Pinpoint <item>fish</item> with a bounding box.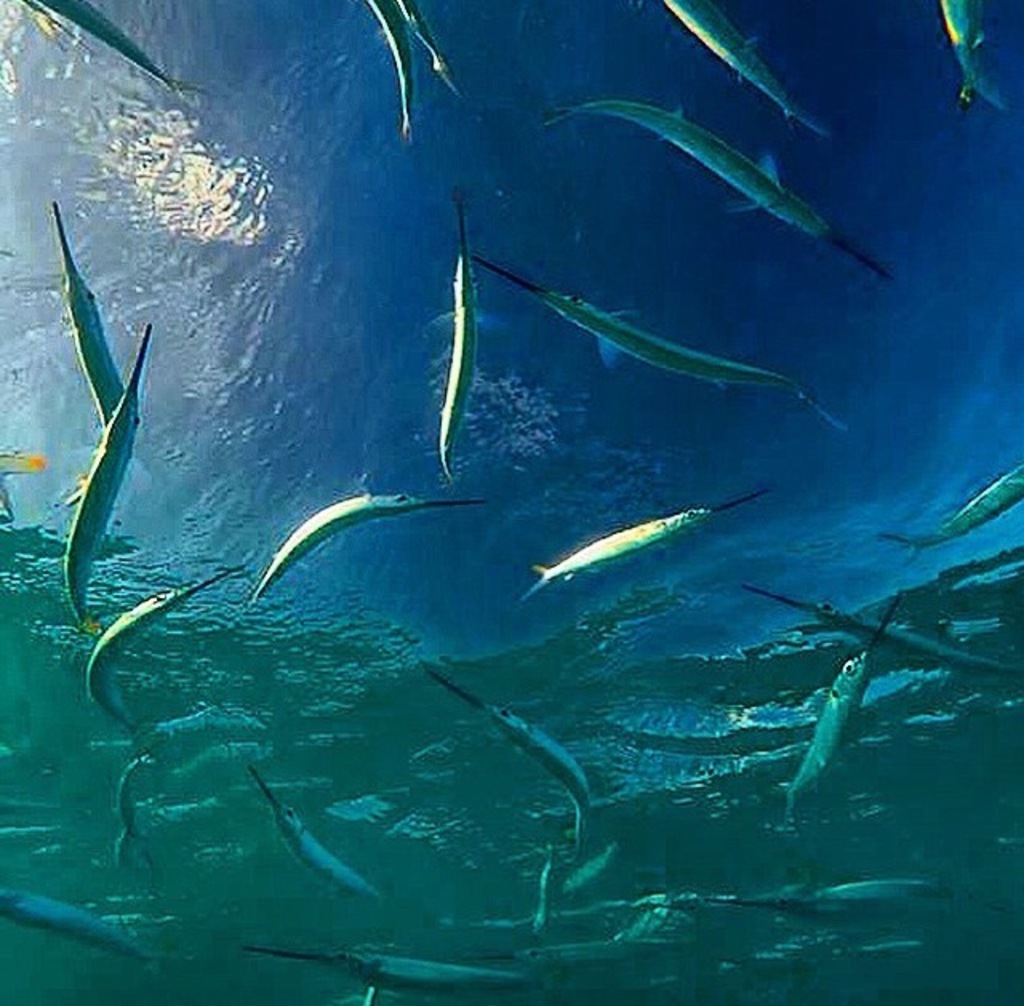
[left=546, top=502, right=693, bottom=630].
